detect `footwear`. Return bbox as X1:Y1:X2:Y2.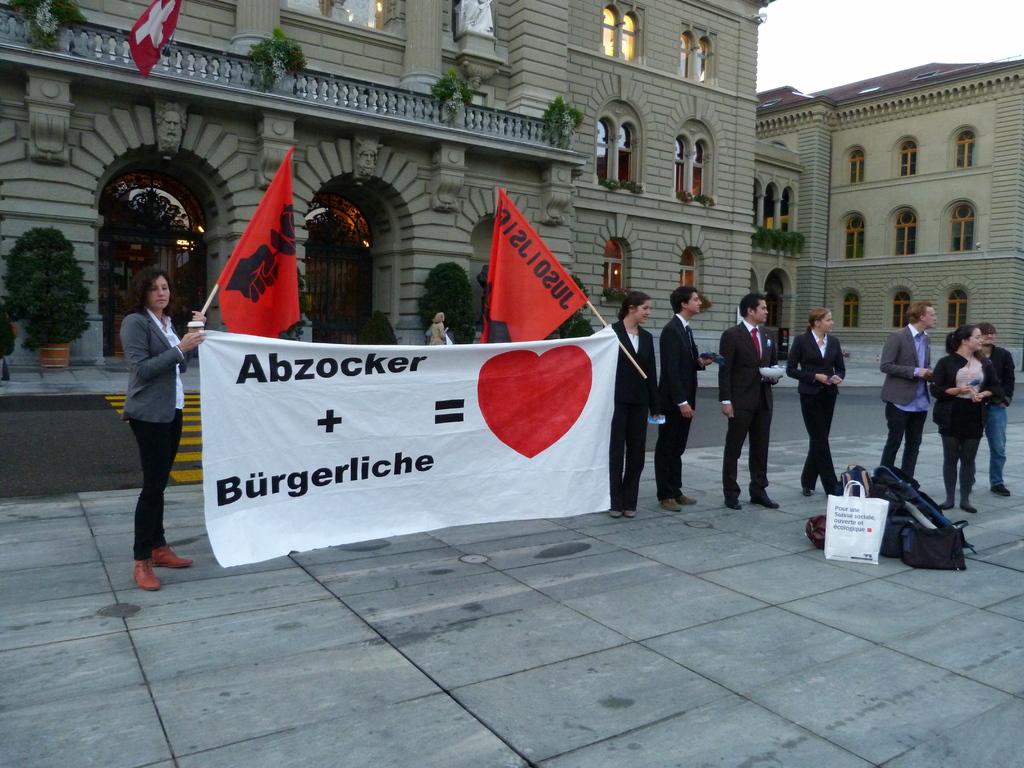
940:496:959:512.
